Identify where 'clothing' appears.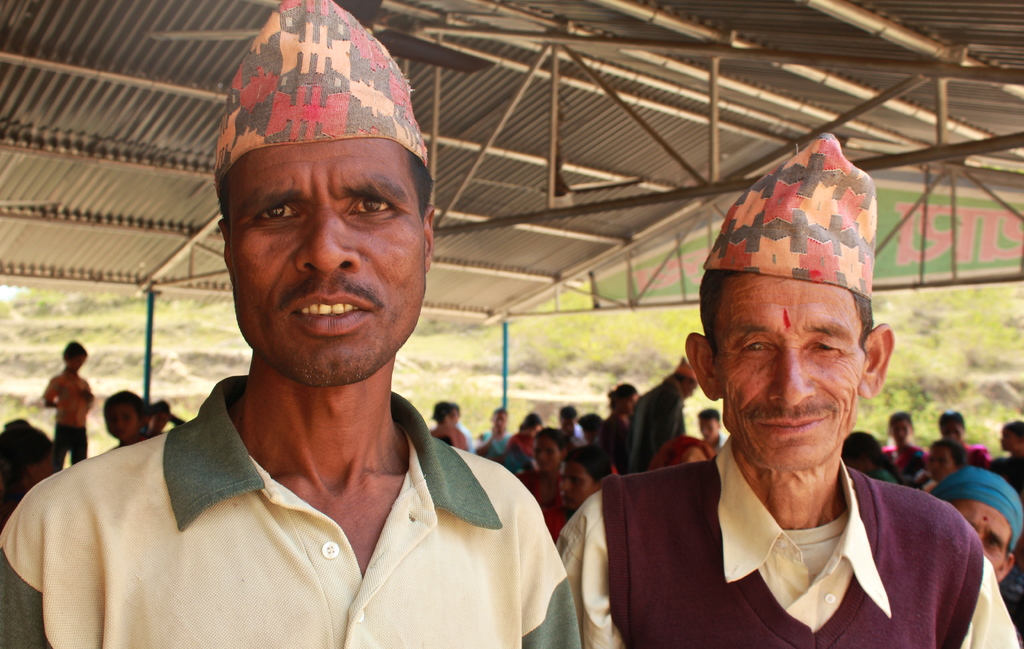
Appears at 49:372:90:464.
